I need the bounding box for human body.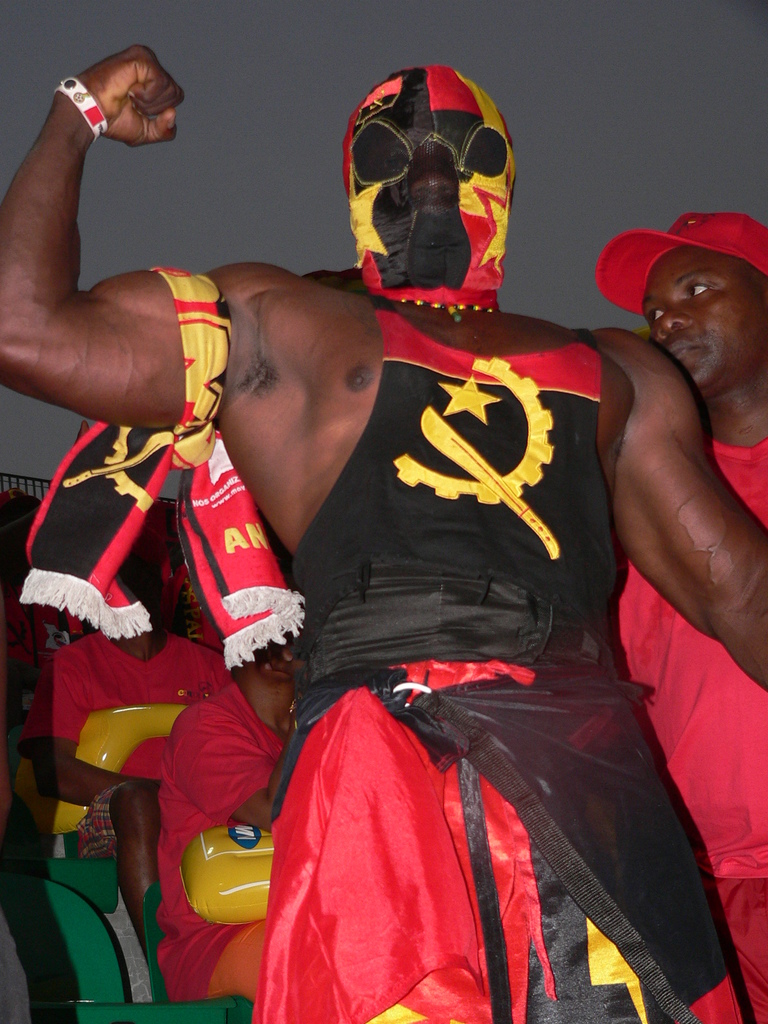
Here it is: box=[186, 93, 689, 1001].
